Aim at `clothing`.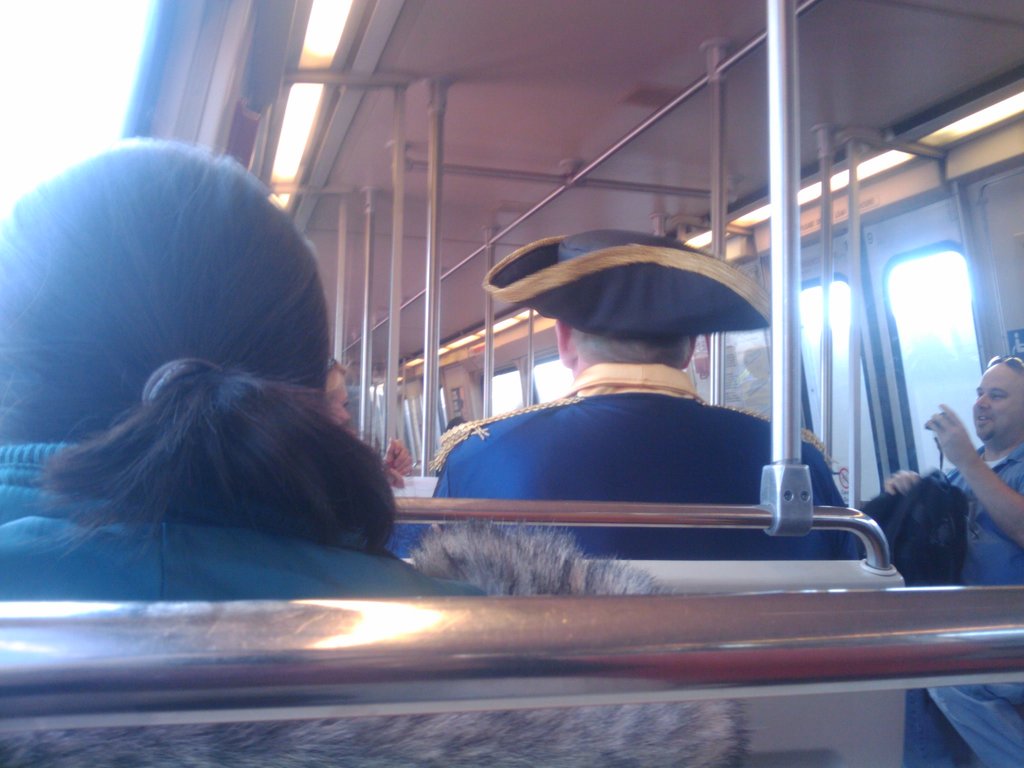
Aimed at [x1=903, y1=442, x2=1023, y2=766].
